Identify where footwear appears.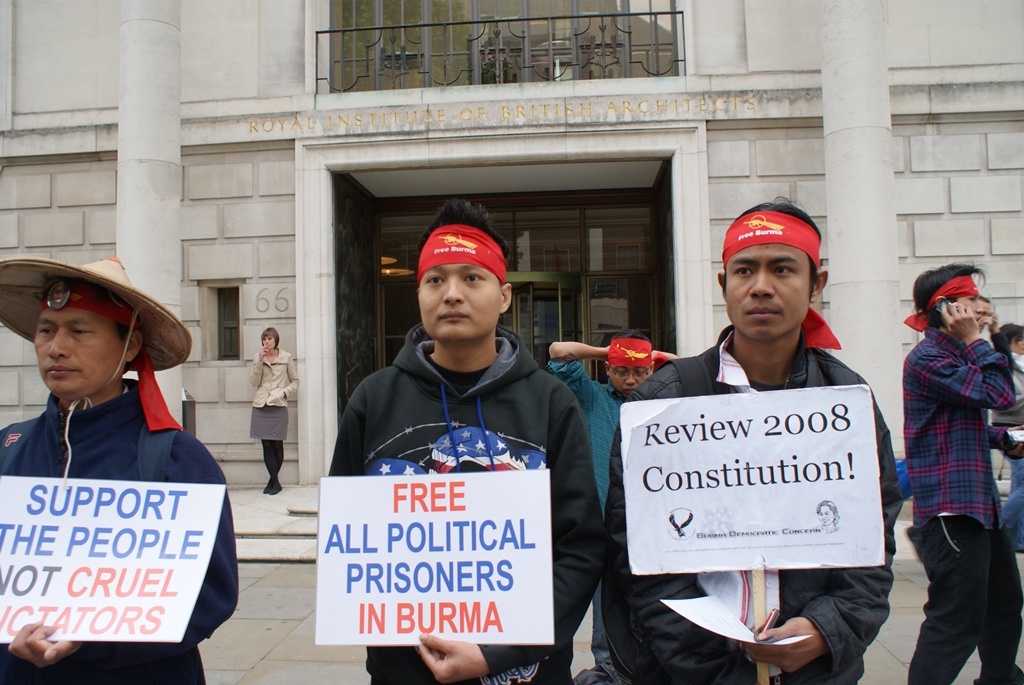
Appears at locate(965, 666, 1023, 684).
